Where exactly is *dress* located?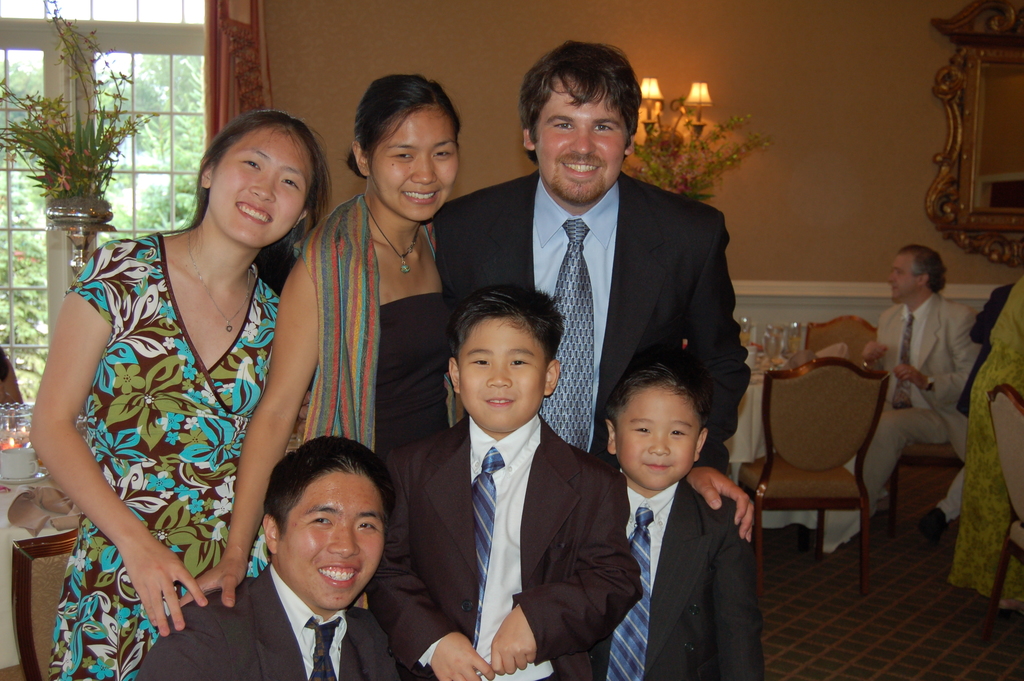
Its bounding box is l=303, t=192, r=460, b=457.
